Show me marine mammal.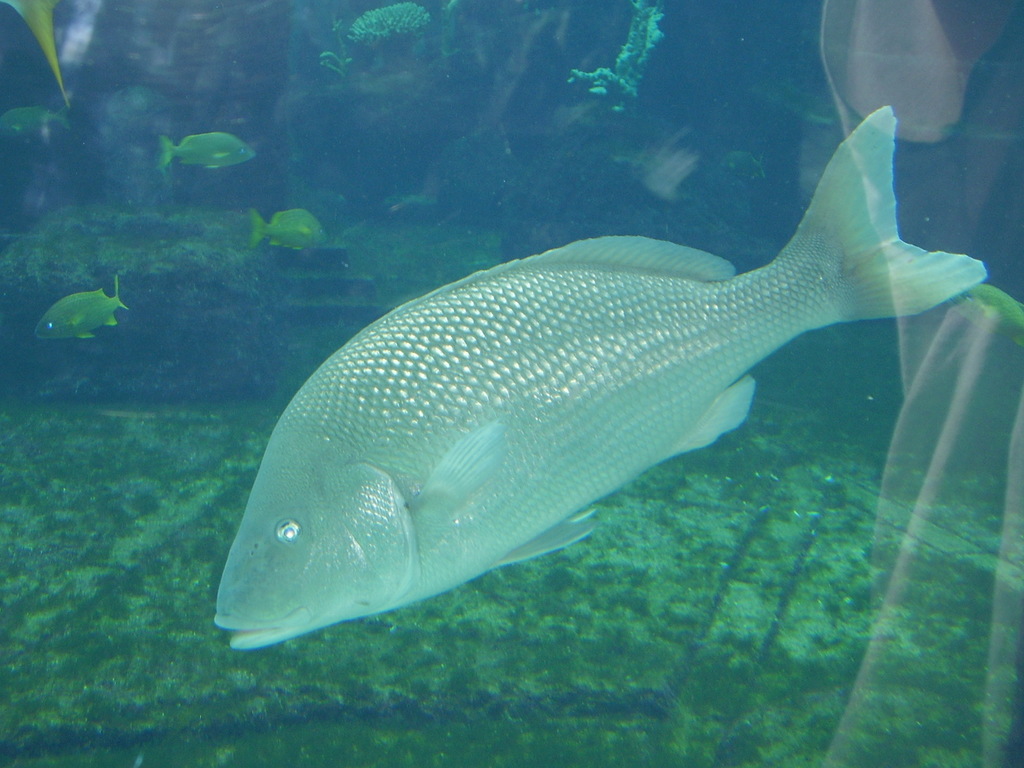
marine mammal is here: 216:106:998:627.
